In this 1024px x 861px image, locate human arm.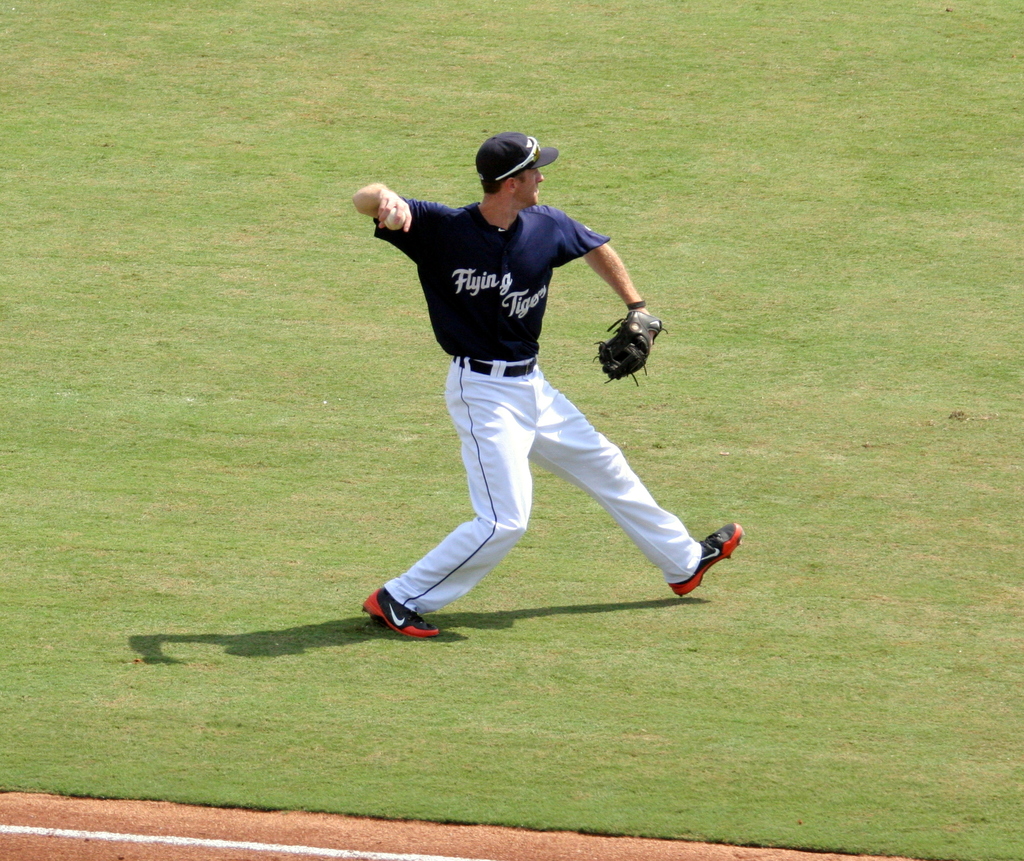
Bounding box: (left=339, top=166, right=454, bottom=262).
